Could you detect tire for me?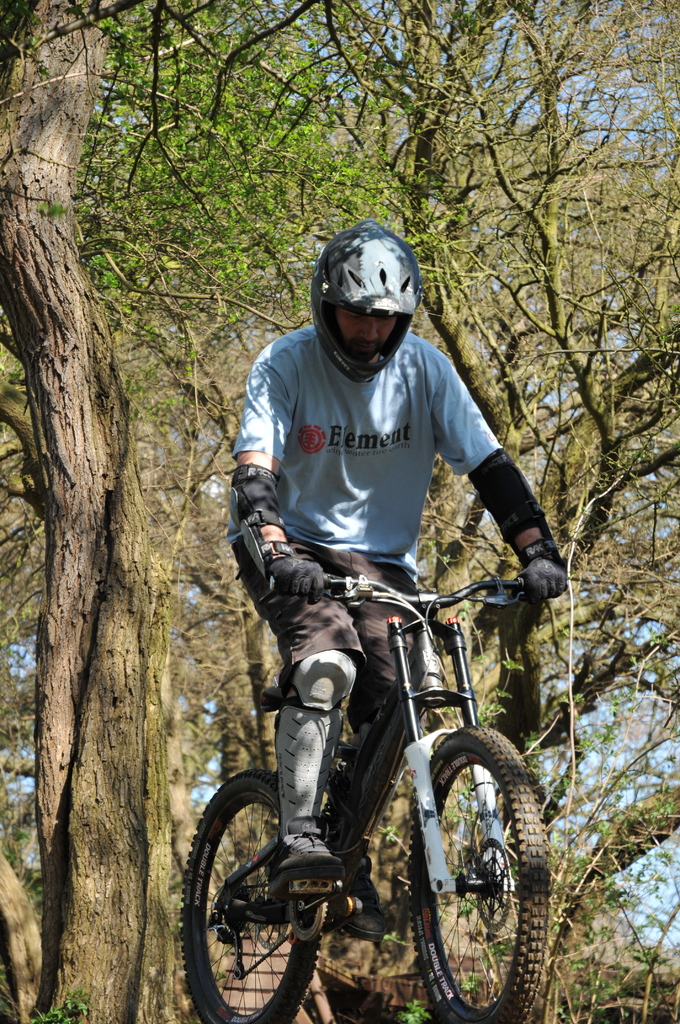
Detection result: crop(404, 725, 551, 1023).
